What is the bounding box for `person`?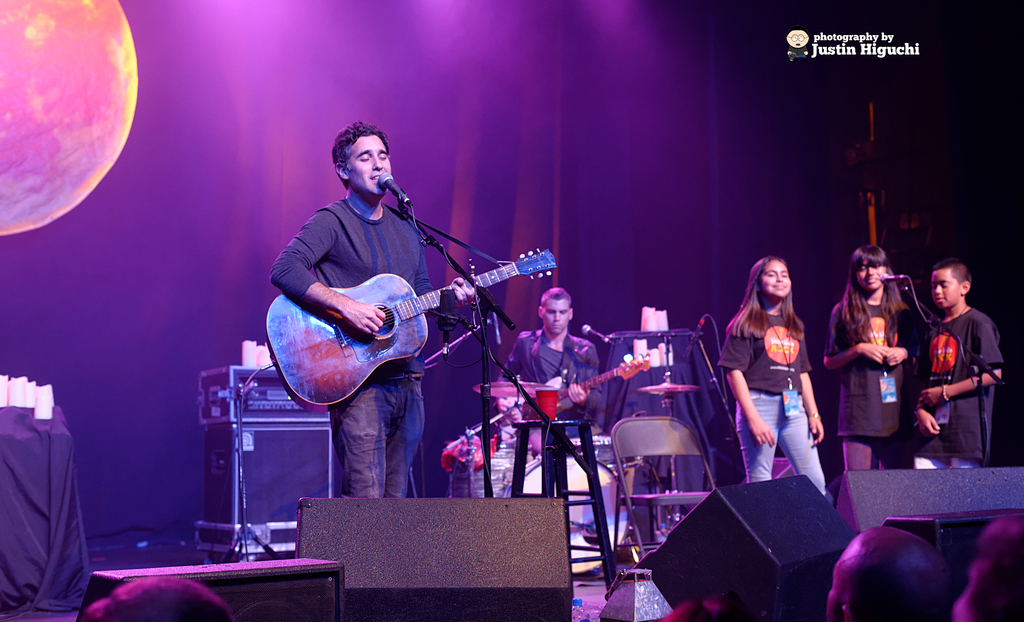
crop(717, 254, 831, 499).
